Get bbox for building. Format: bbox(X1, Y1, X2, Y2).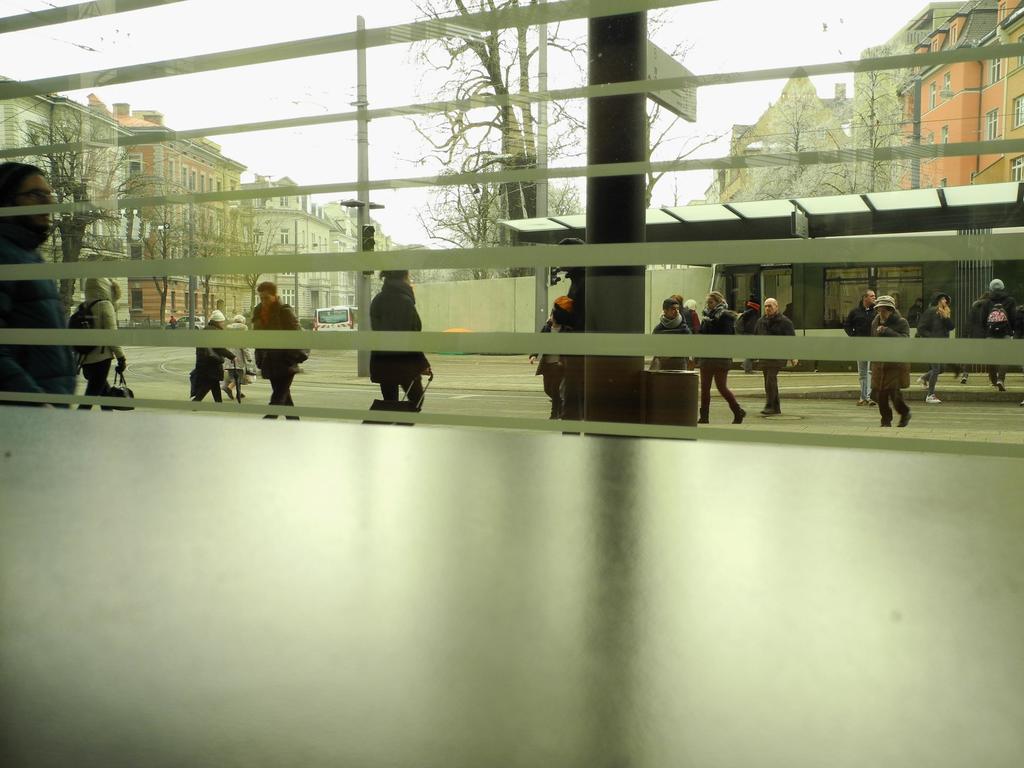
bbox(847, 0, 963, 188).
